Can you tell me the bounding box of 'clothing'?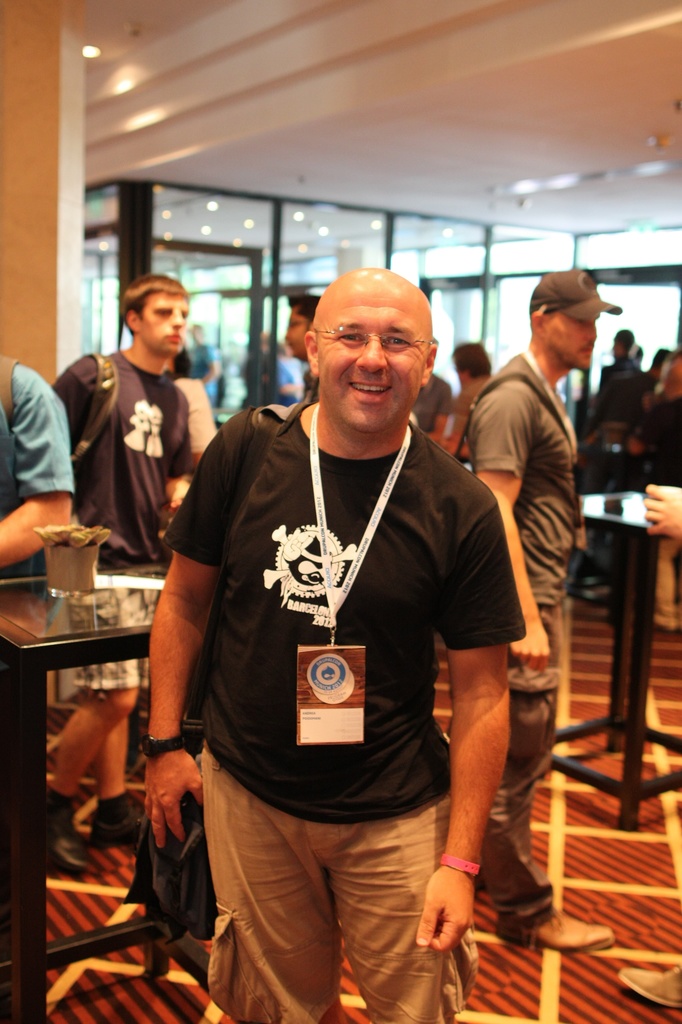
0,355,83,573.
